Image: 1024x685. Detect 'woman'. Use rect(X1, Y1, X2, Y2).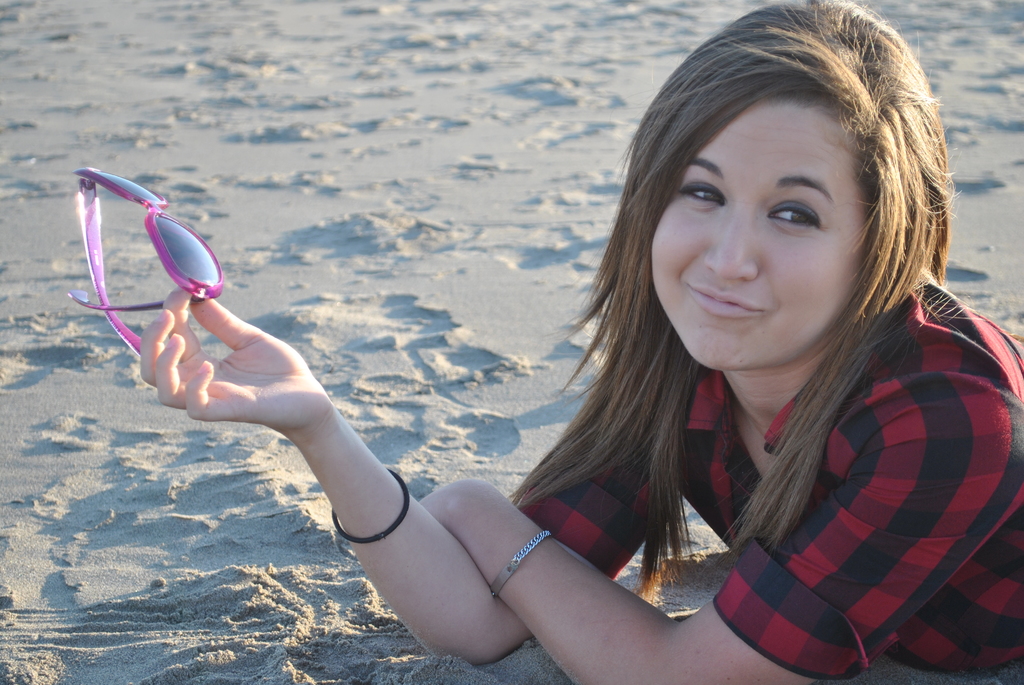
rect(140, 0, 1023, 684).
